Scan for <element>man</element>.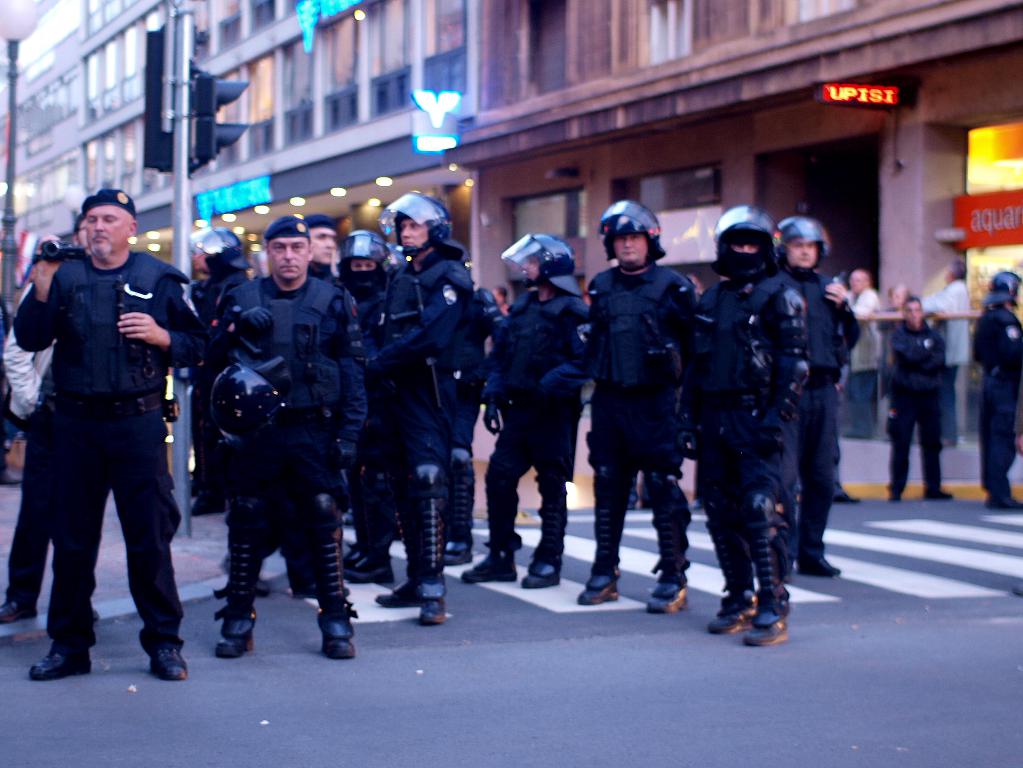
Scan result: <box>431,241,472,577</box>.
